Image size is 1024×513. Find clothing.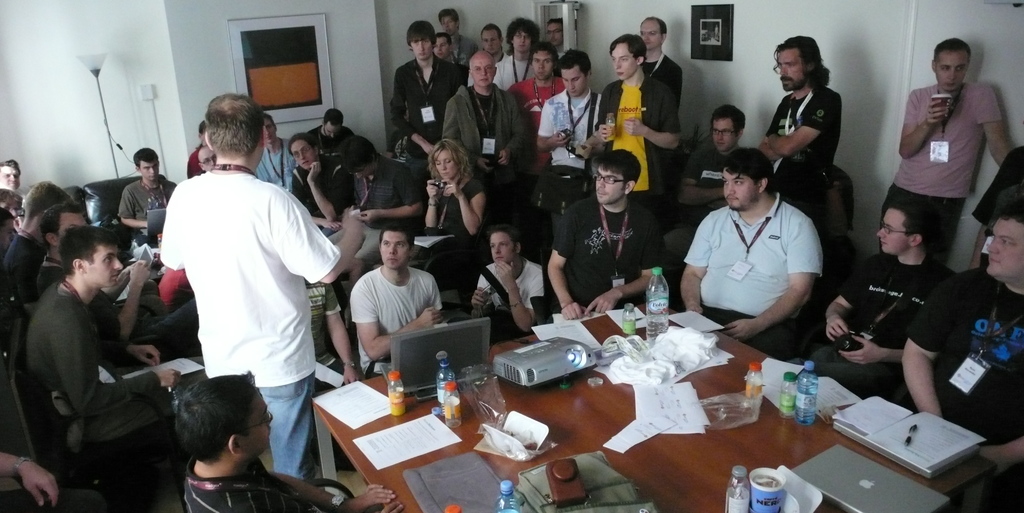
select_region(547, 189, 669, 319).
